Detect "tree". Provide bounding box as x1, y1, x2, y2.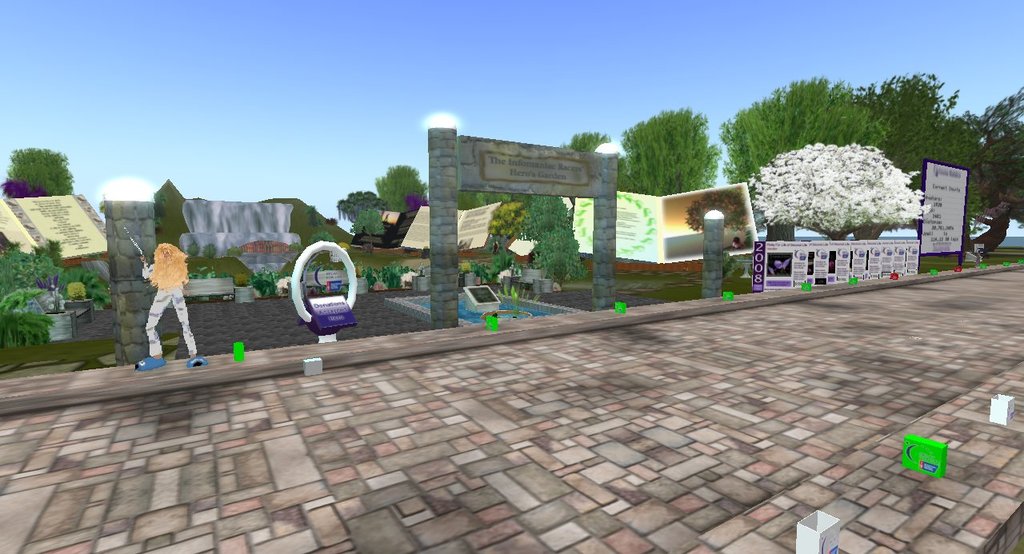
518, 188, 587, 283.
